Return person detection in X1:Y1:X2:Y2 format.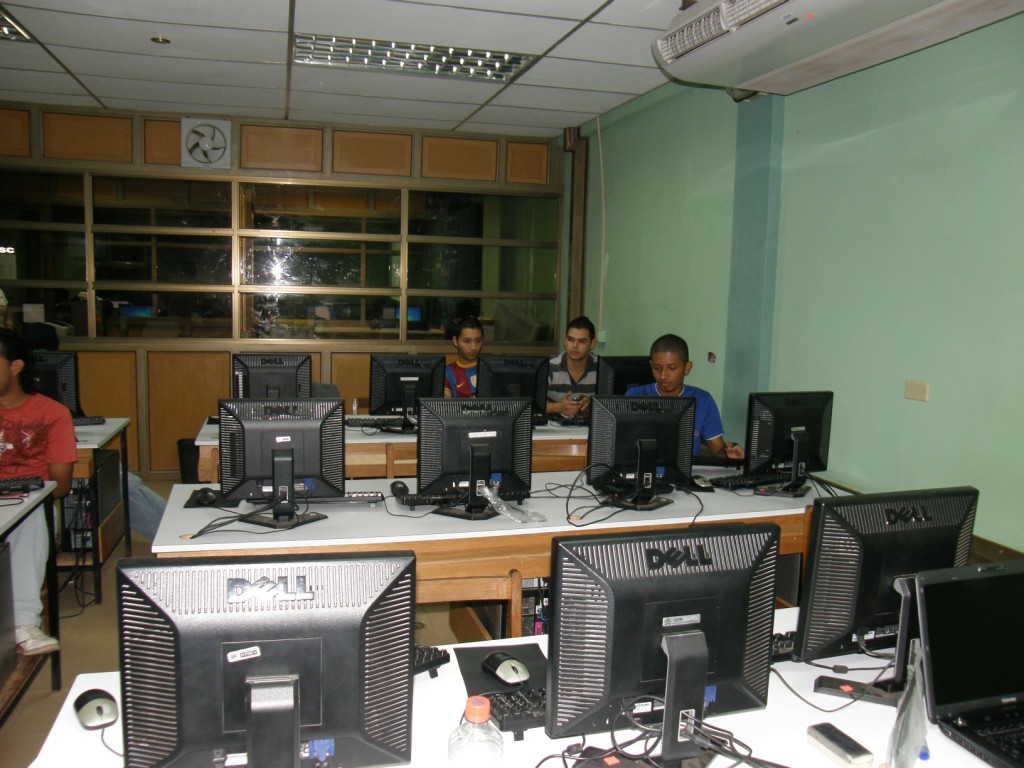
0:326:80:661.
